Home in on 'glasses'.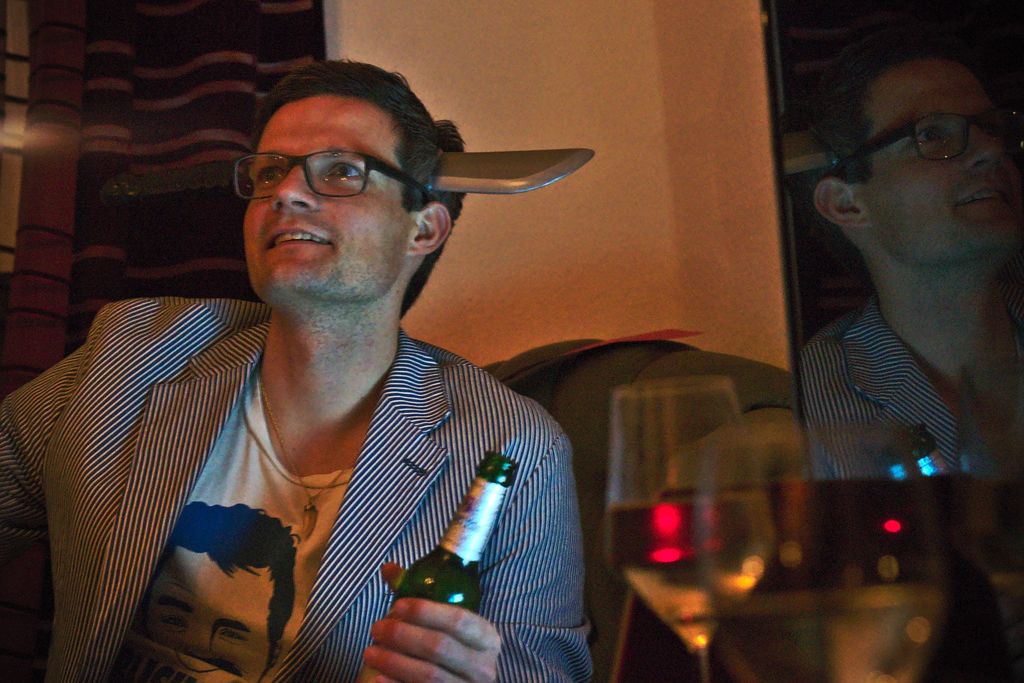
Homed in at box=[234, 149, 438, 208].
